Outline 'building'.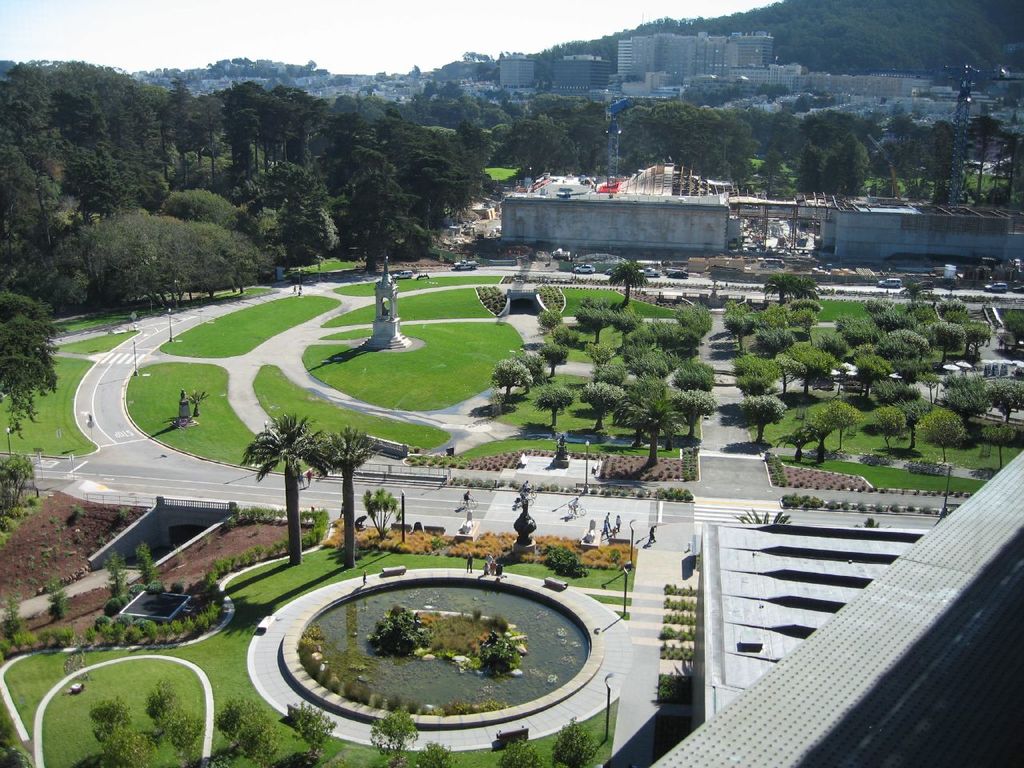
Outline: 613/31/774/77.
